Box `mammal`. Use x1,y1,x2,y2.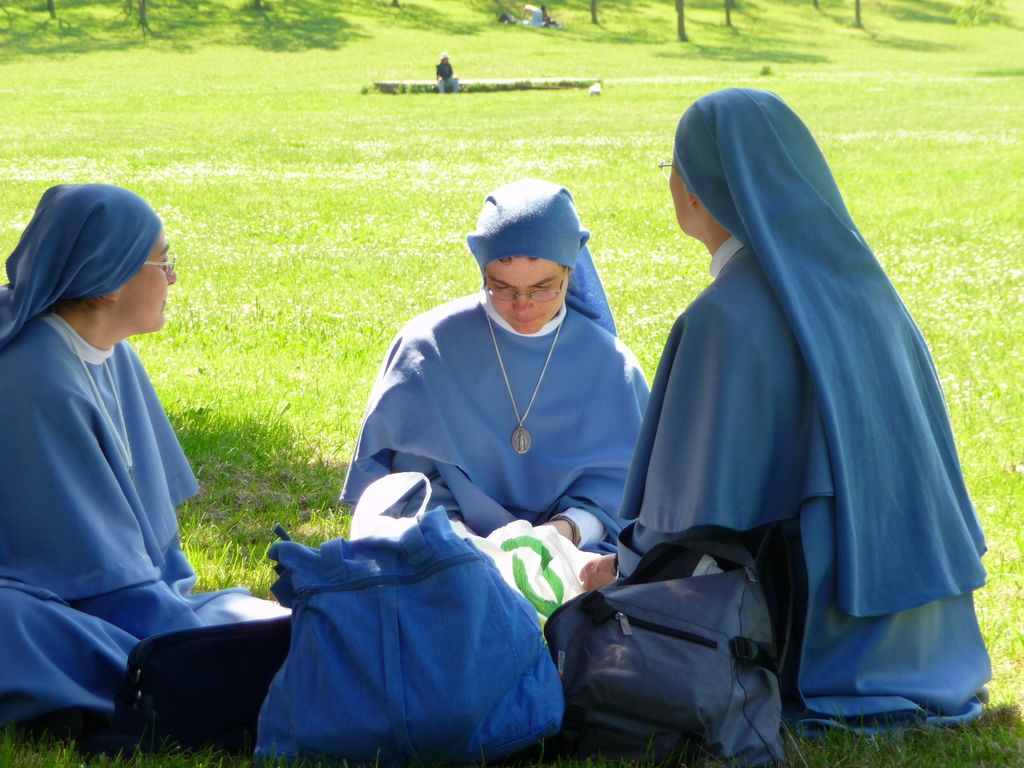
520,4,545,24.
